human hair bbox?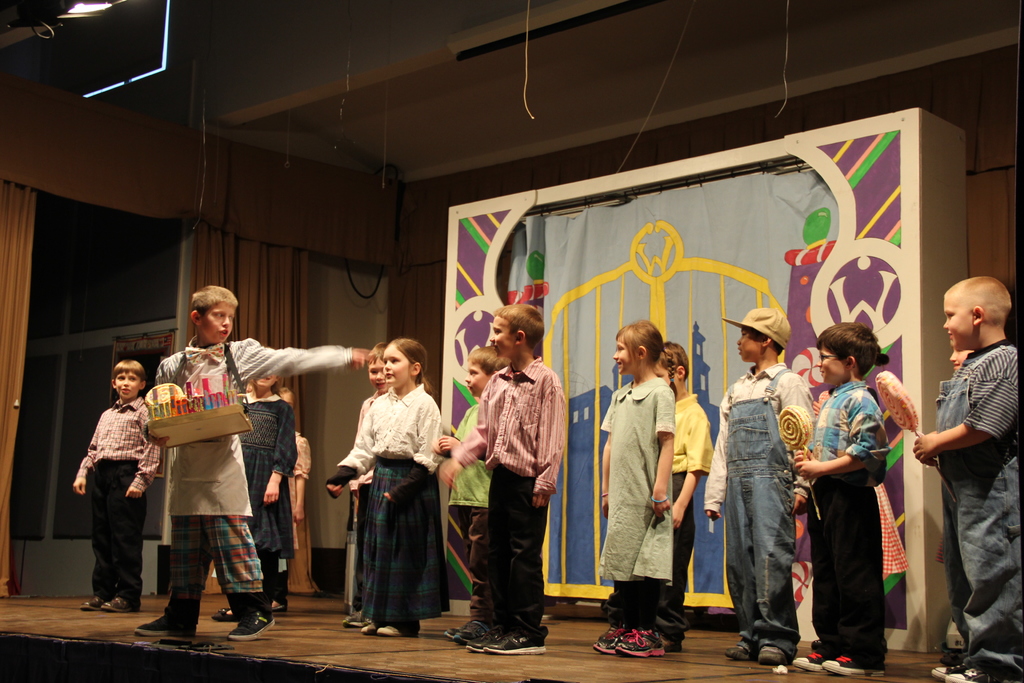
[366,342,387,365]
